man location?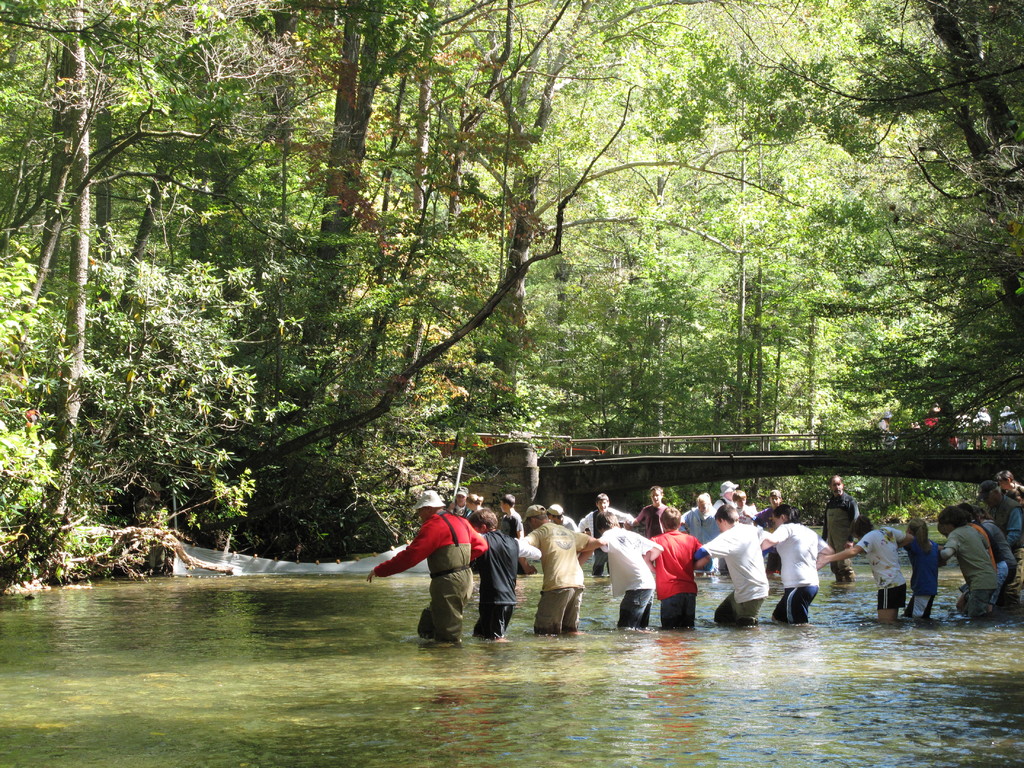
813/474/862/584
